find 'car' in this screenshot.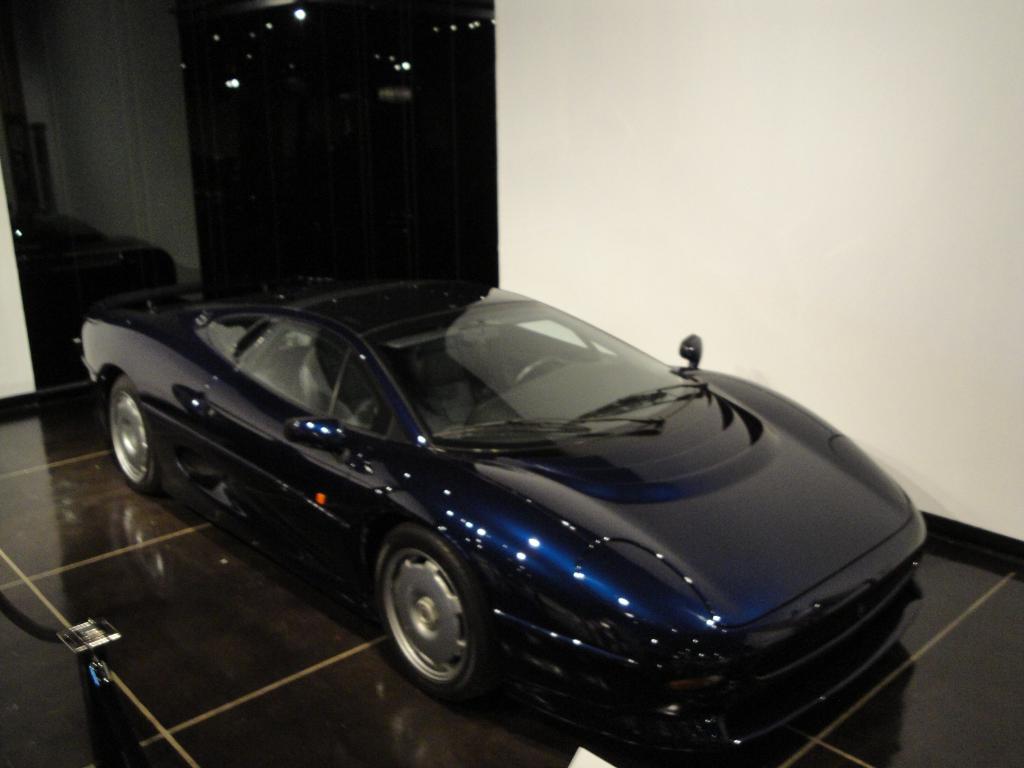
The bounding box for 'car' is <bbox>74, 258, 927, 755</bbox>.
